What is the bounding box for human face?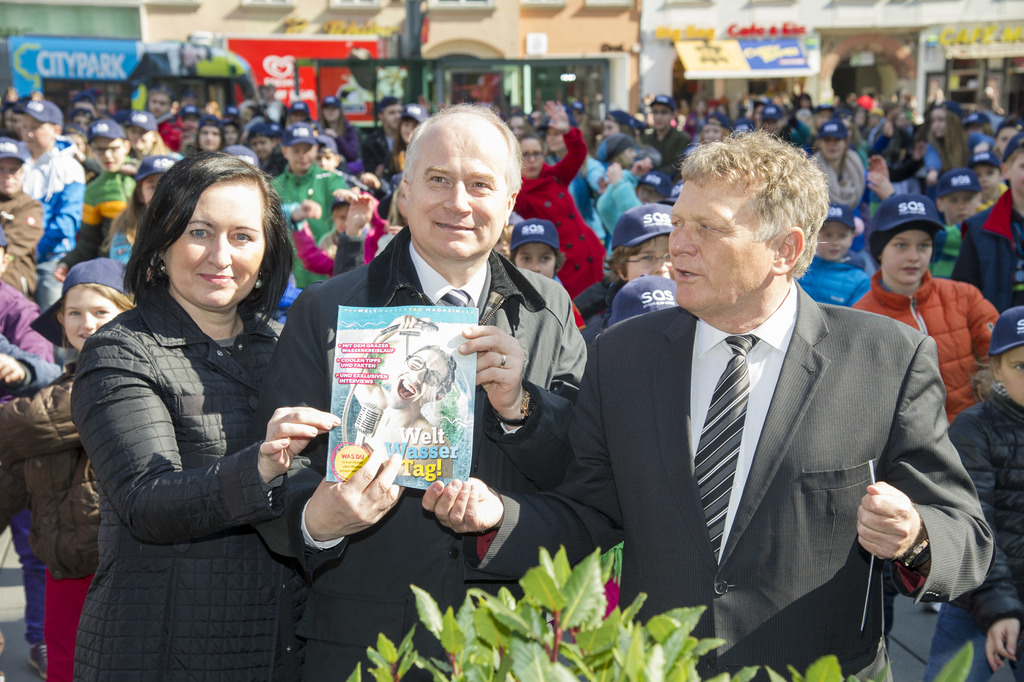
box(807, 215, 861, 261).
